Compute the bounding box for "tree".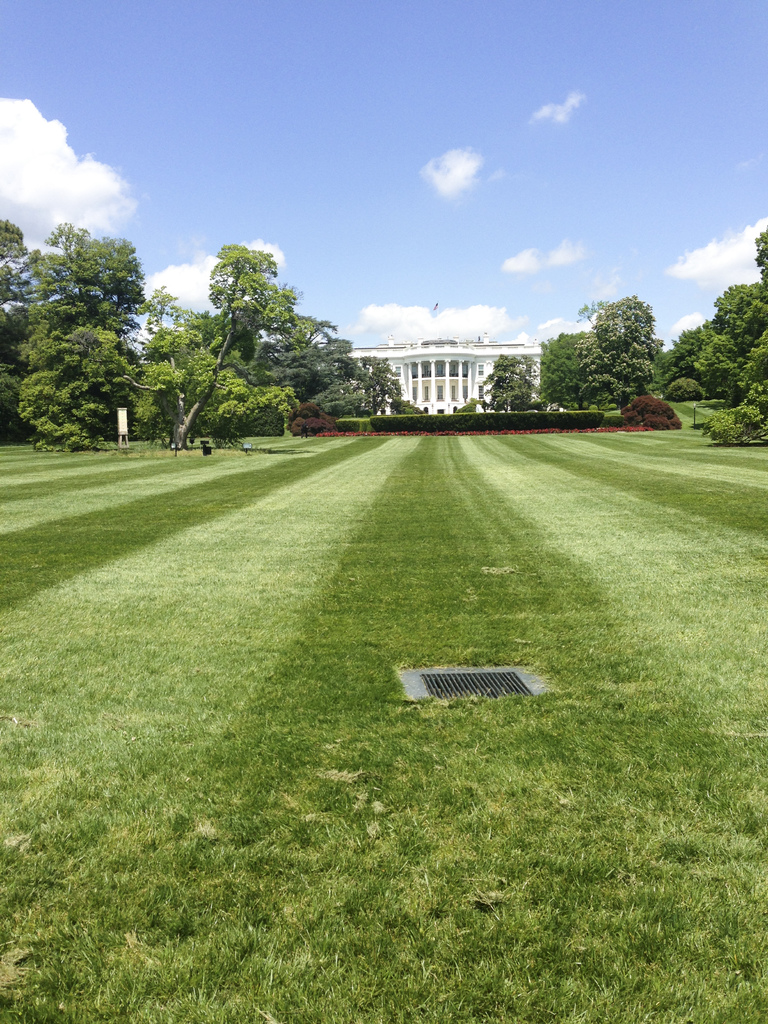
<bbox>668, 219, 767, 435</bbox>.
